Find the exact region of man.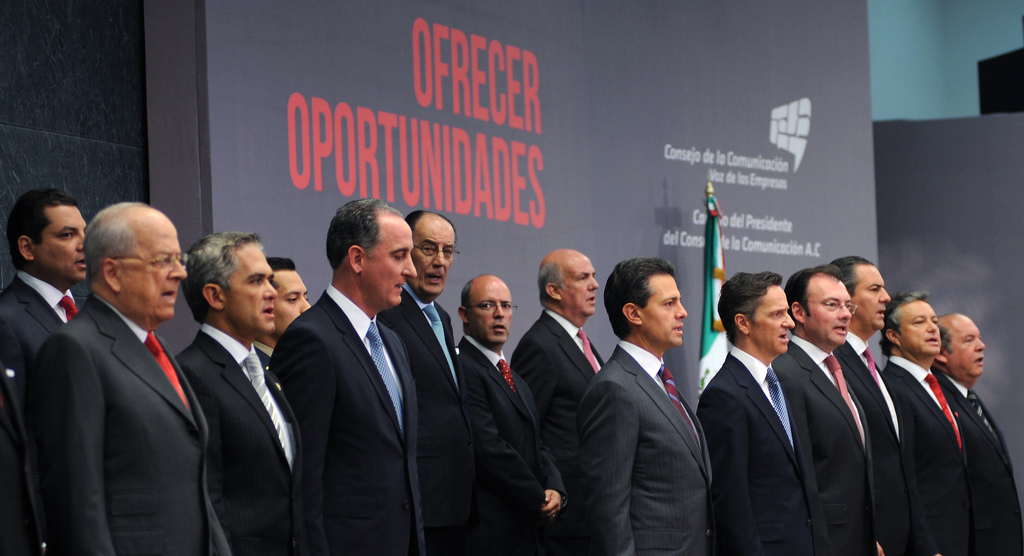
Exact region: bbox=(774, 268, 895, 555).
